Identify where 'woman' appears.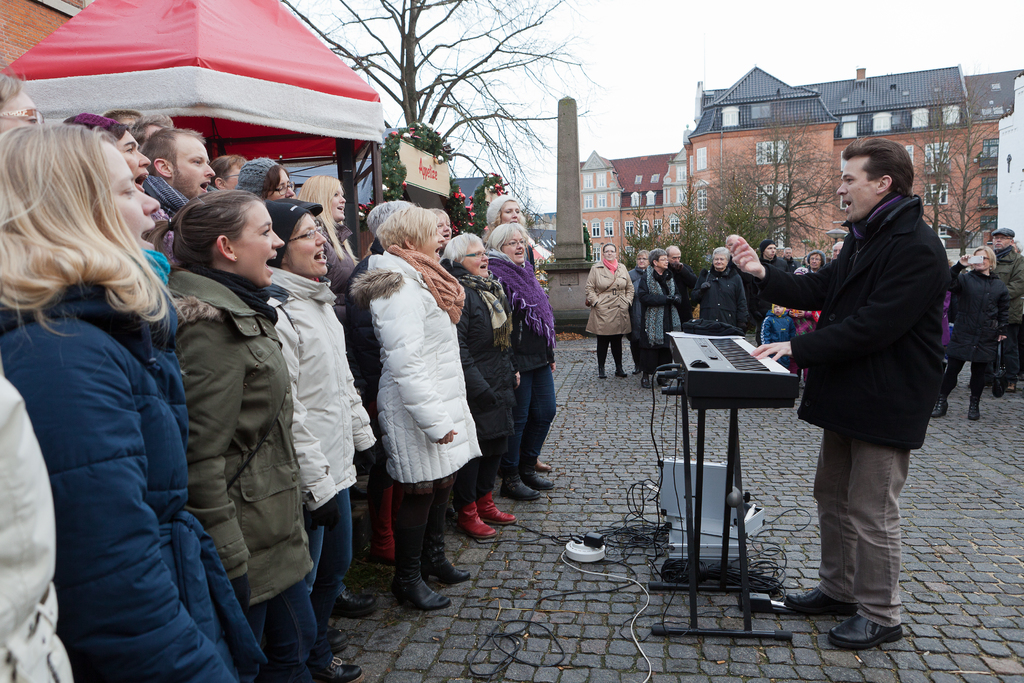
Appears at (435, 231, 542, 504).
